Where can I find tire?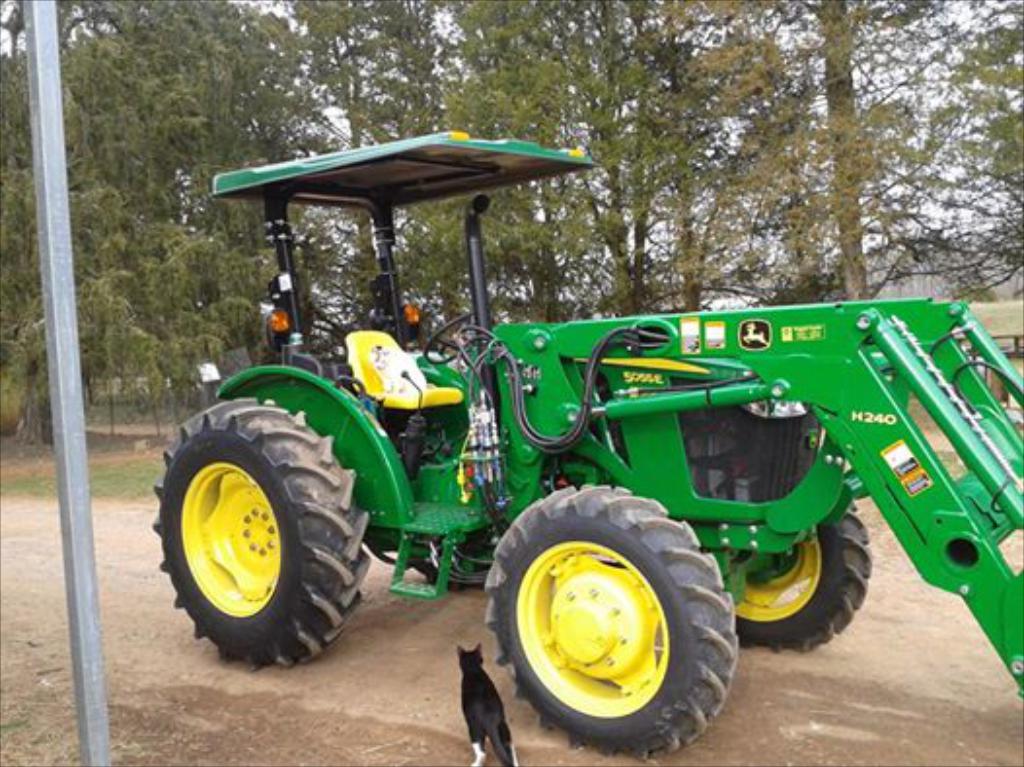
You can find it at (154,393,368,670).
